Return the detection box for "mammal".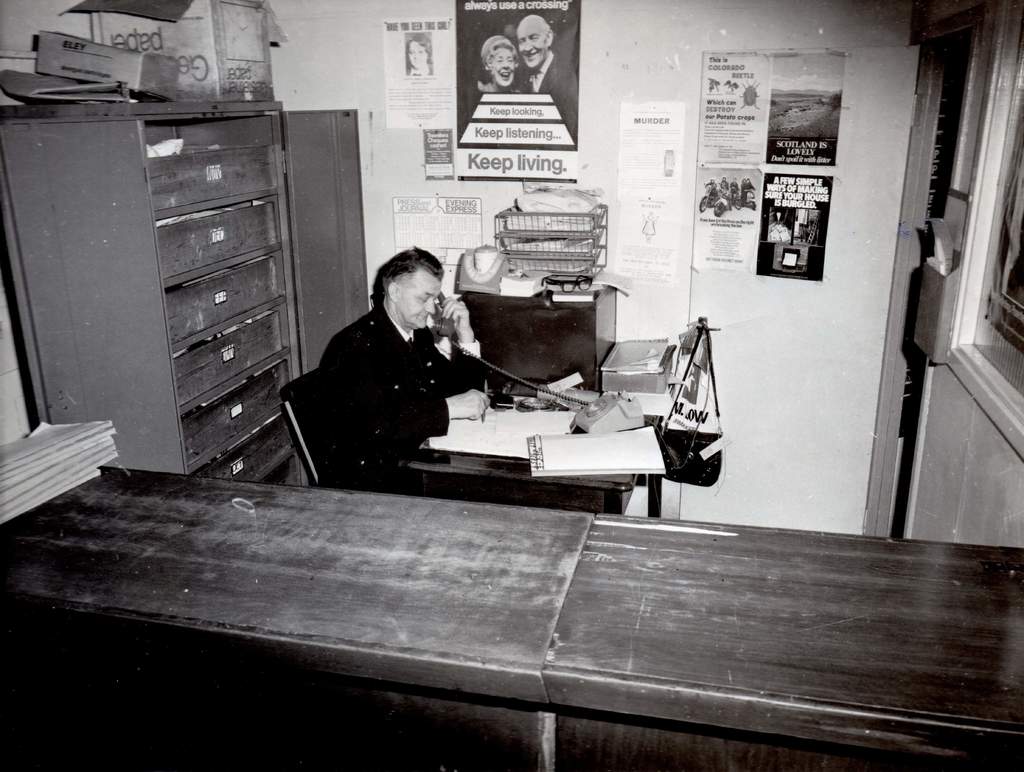
472:32:524:93.
